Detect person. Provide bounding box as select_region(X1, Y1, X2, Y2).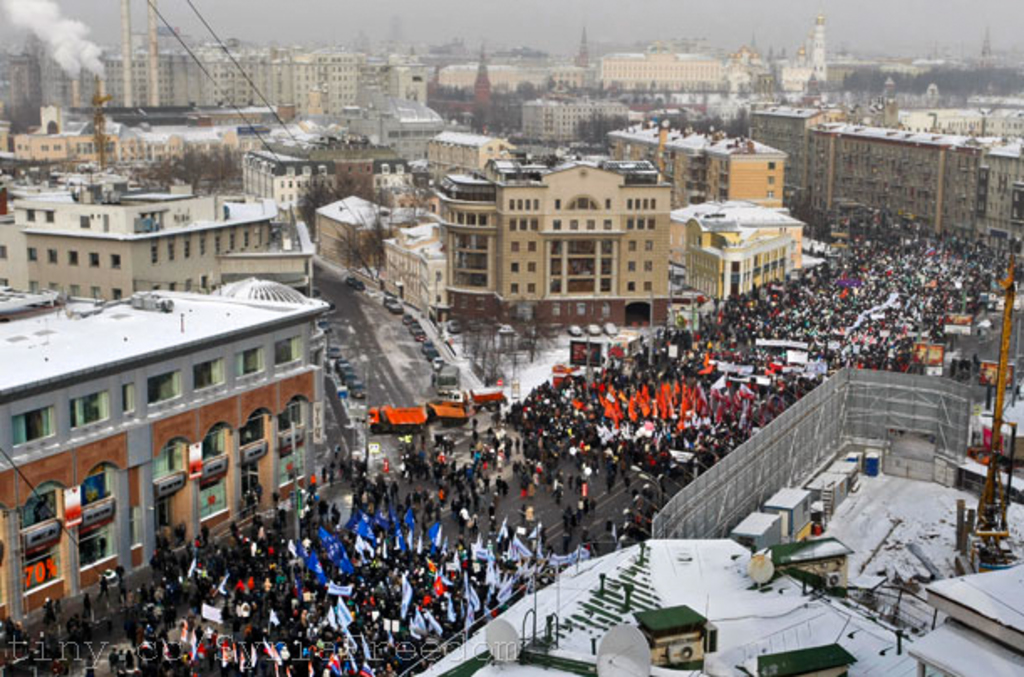
select_region(551, 469, 566, 508).
